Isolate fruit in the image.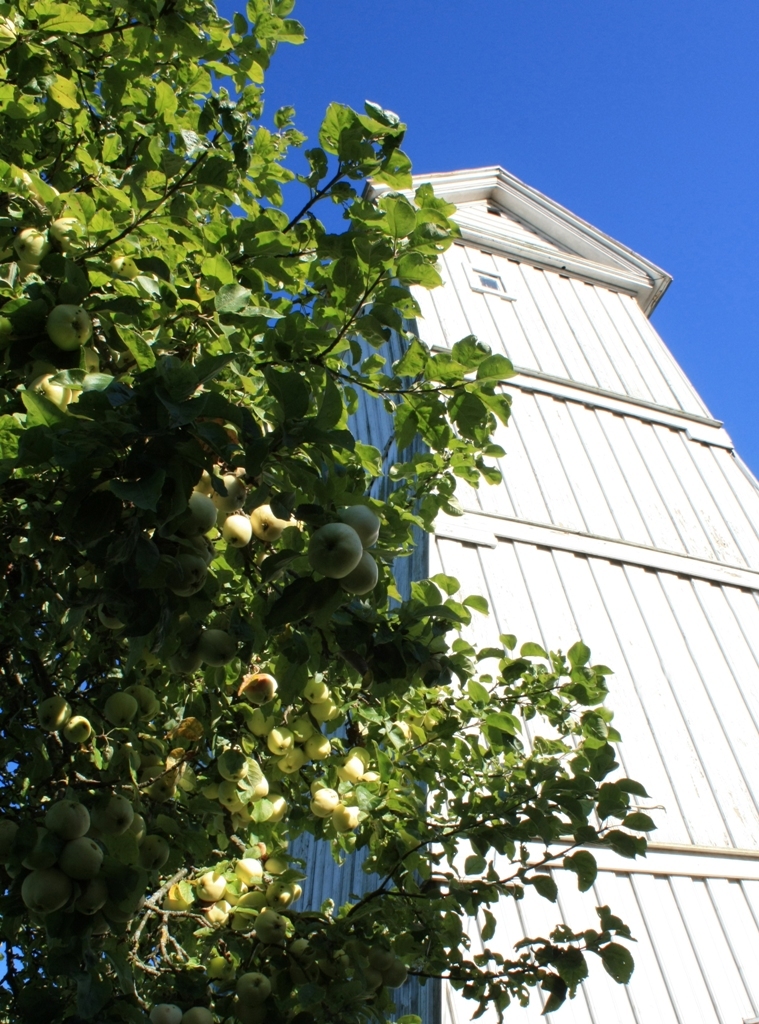
Isolated region: <region>63, 715, 93, 745</region>.
